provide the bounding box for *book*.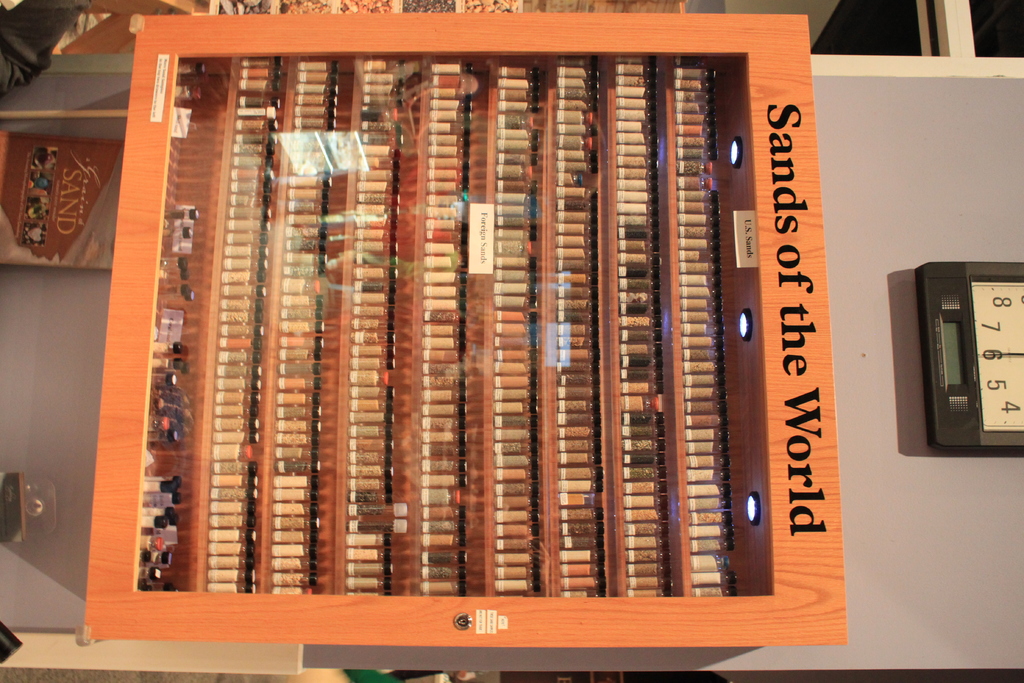
562/573/604/588.
